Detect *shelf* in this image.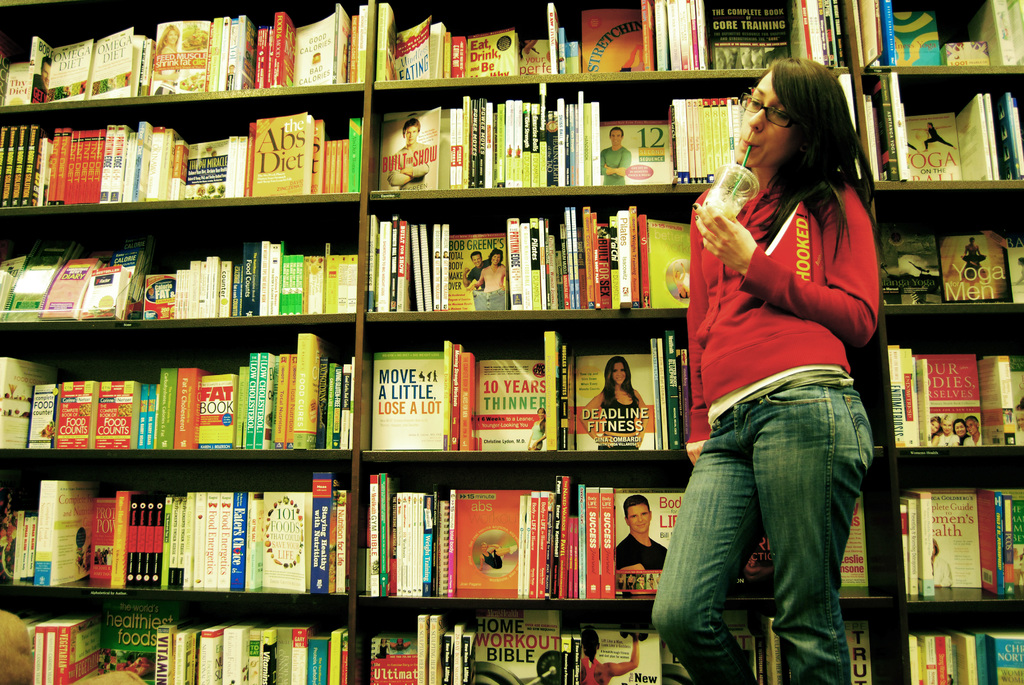
Detection: l=872, t=636, r=1023, b=684.
